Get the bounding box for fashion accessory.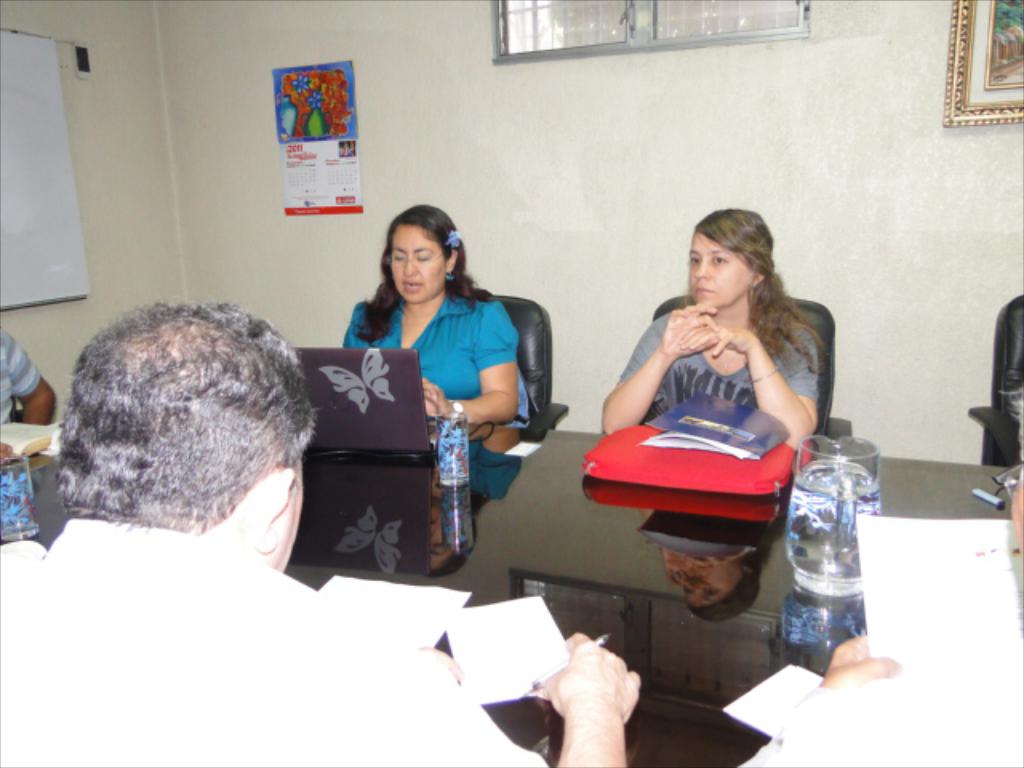
(x1=448, y1=397, x2=470, y2=421).
